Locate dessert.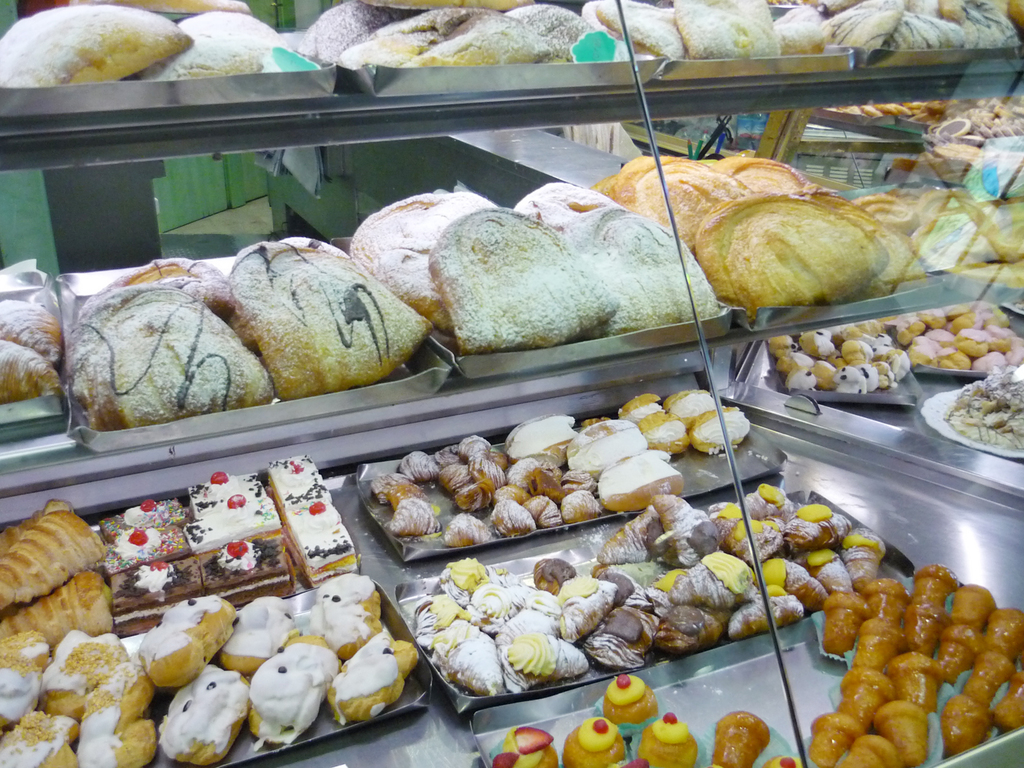
Bounding box: 948, 371, 1023, 450.
